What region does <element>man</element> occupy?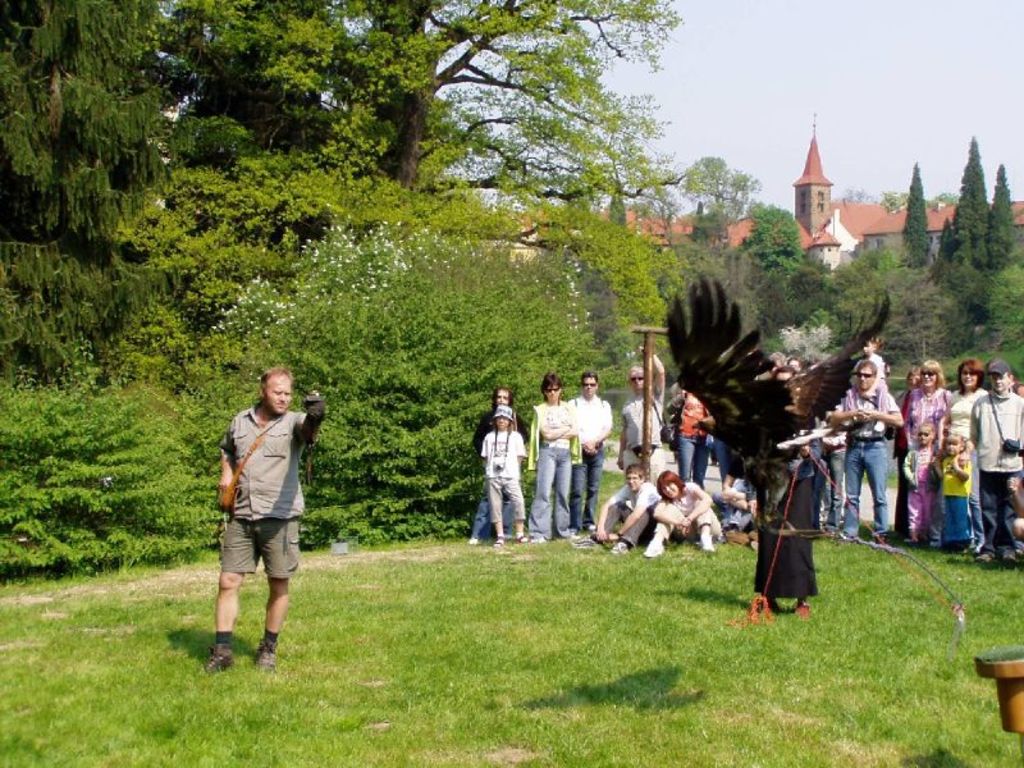
x1=573, y1=362, x2=612, y2=534.
